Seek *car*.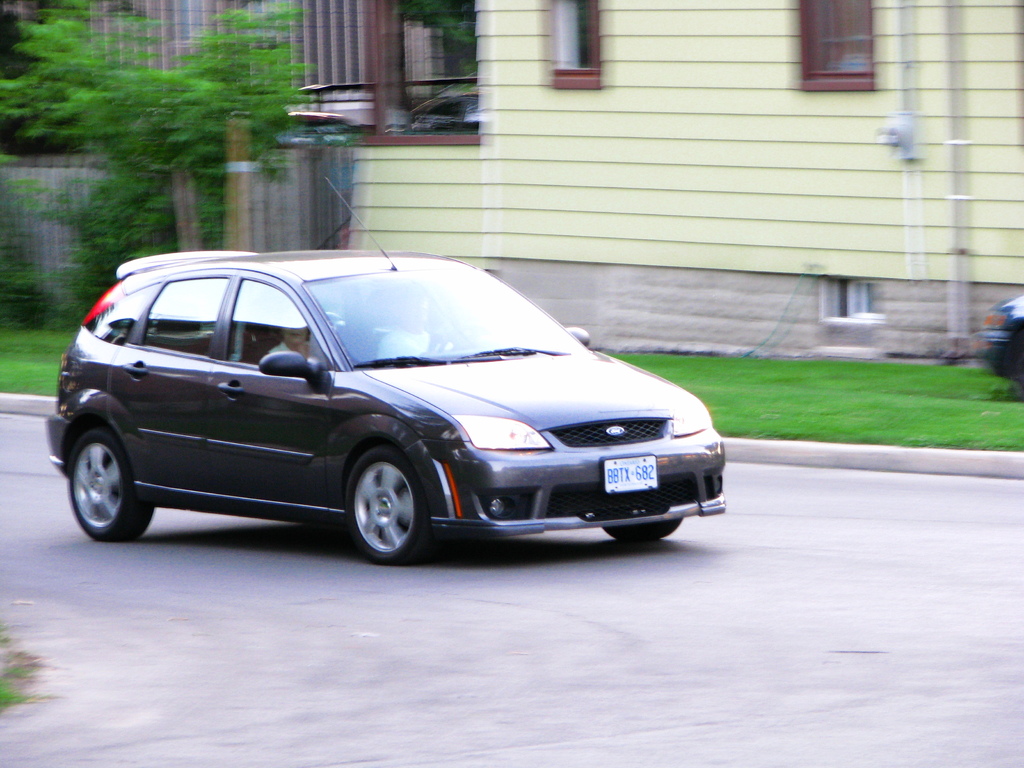
x1=38 y1=164 x2=731 y2=570.
